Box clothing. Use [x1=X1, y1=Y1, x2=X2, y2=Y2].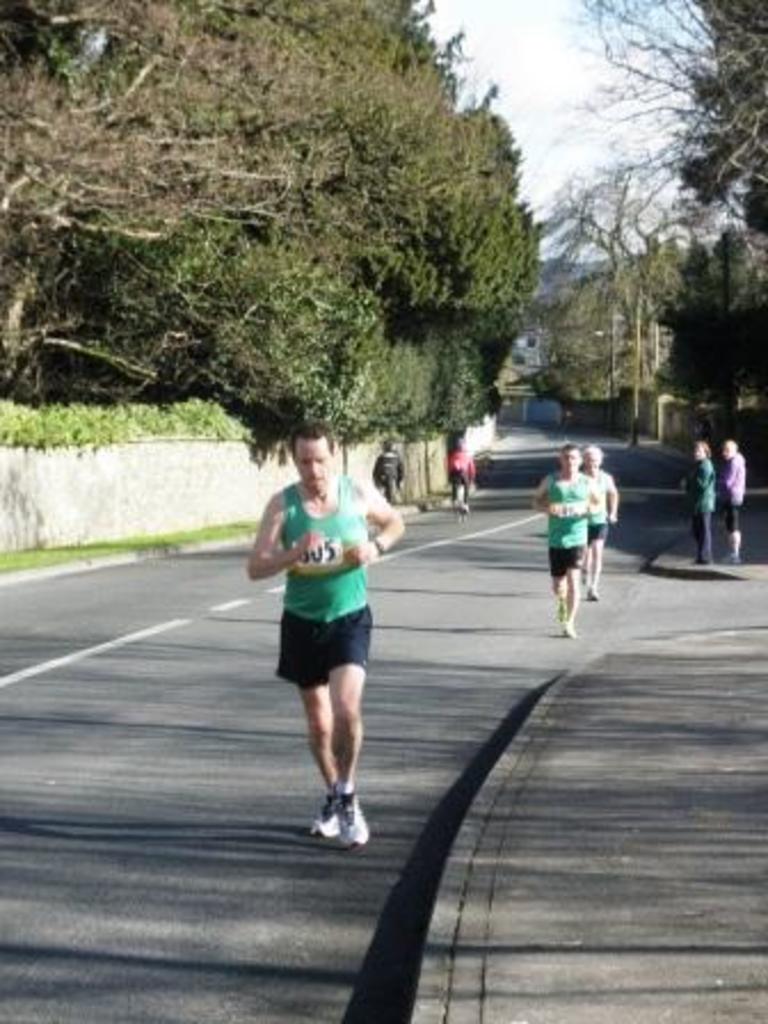
[x1=539, y1=466, x2=592, y2=574].
